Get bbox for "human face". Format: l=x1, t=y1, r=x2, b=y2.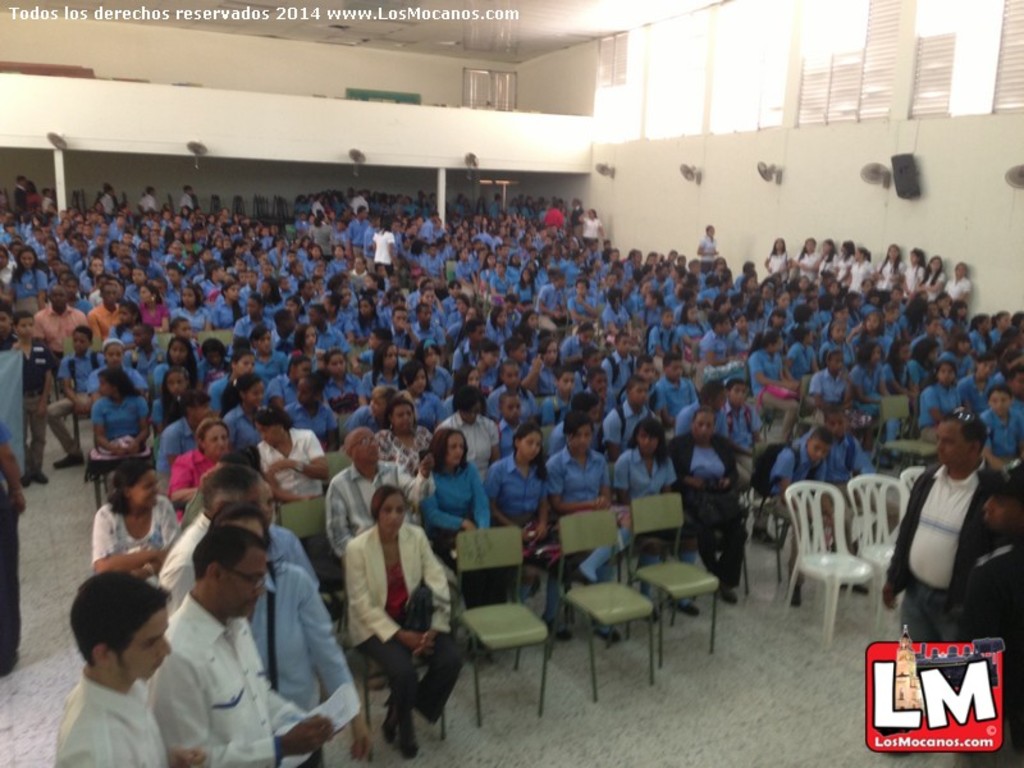
l=448, t=431, r=472, b=465.
